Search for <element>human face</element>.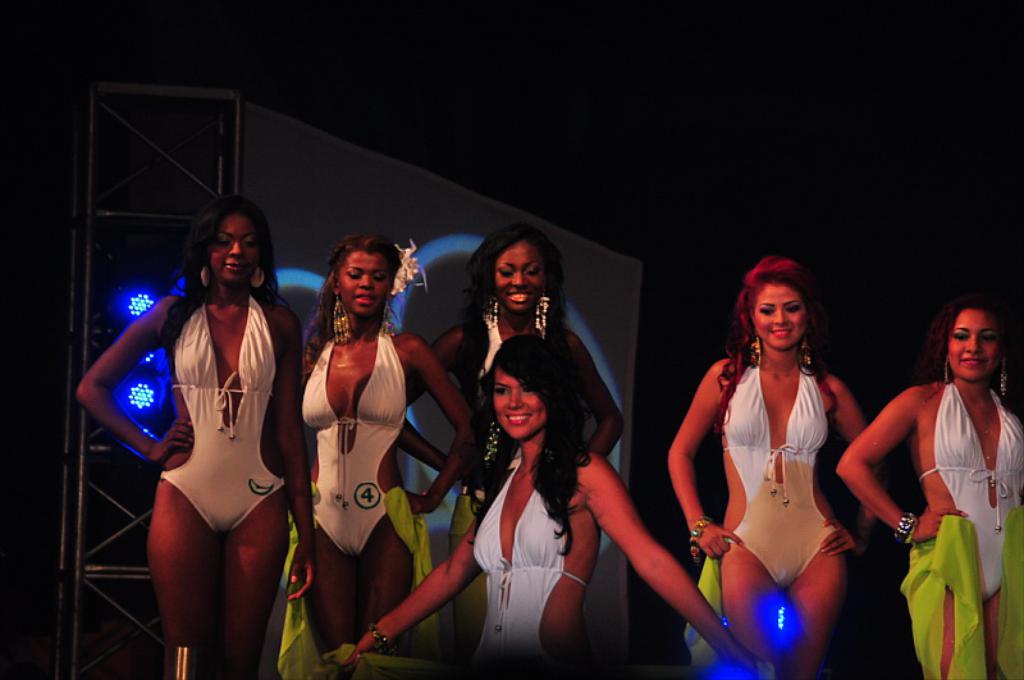
Found at 494 362 548 438.
